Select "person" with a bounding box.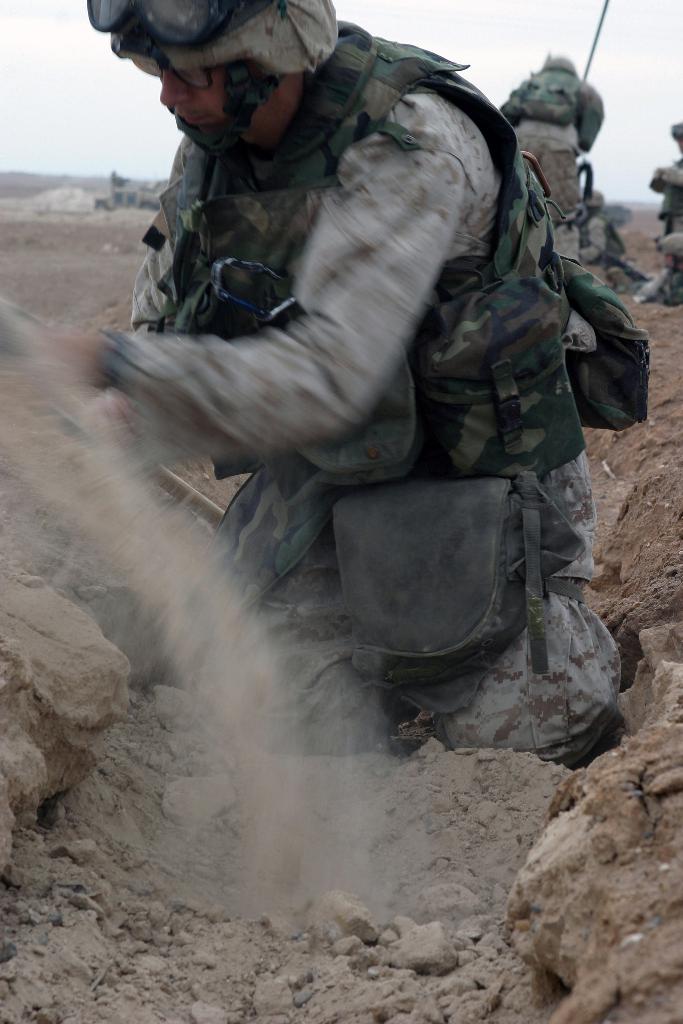
<region>30, 0, 627, 772</region>.
